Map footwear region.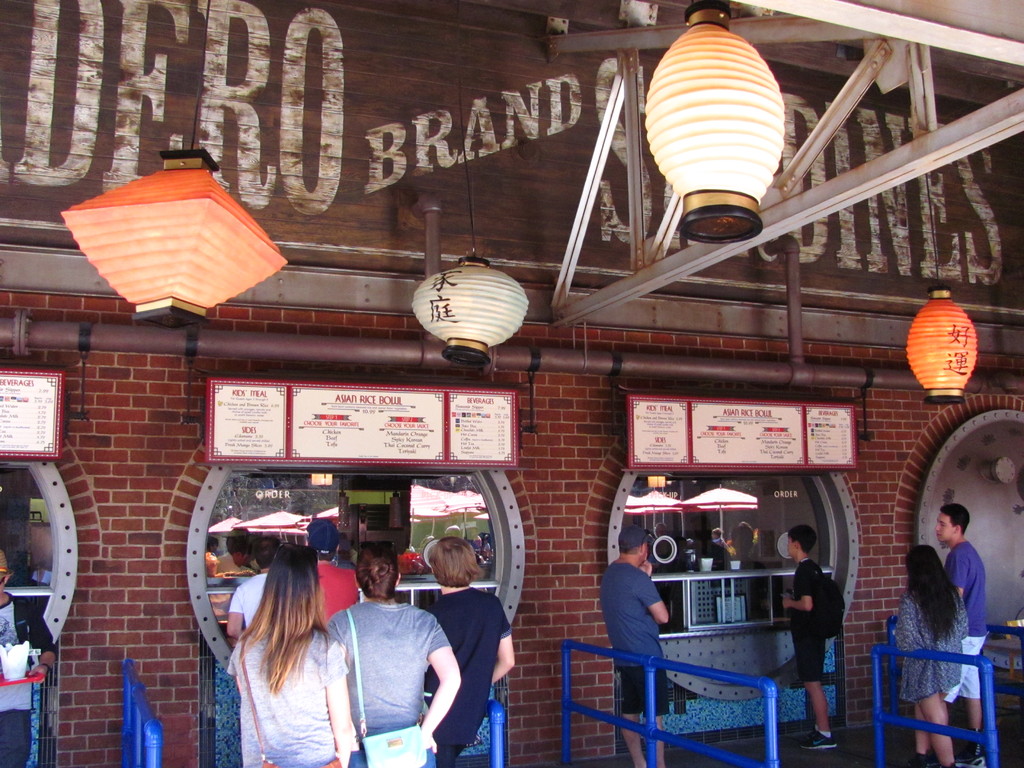
Mapped to [x1=943, y1=765, x2=980, y2=767].
